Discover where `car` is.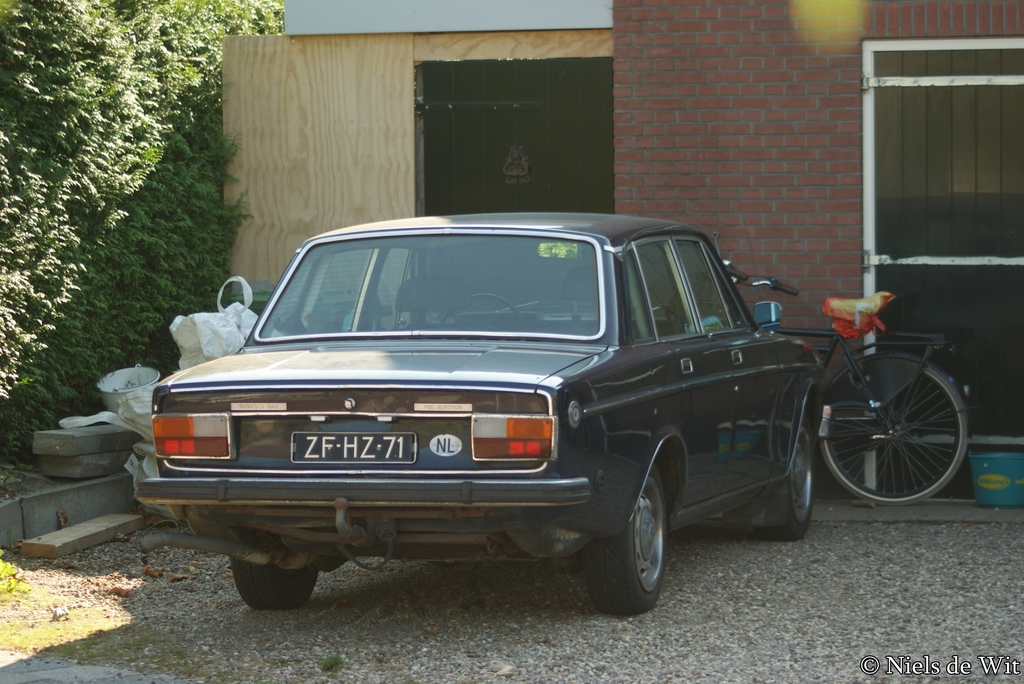
Discovered at <box>128,214,881,619</box>.
